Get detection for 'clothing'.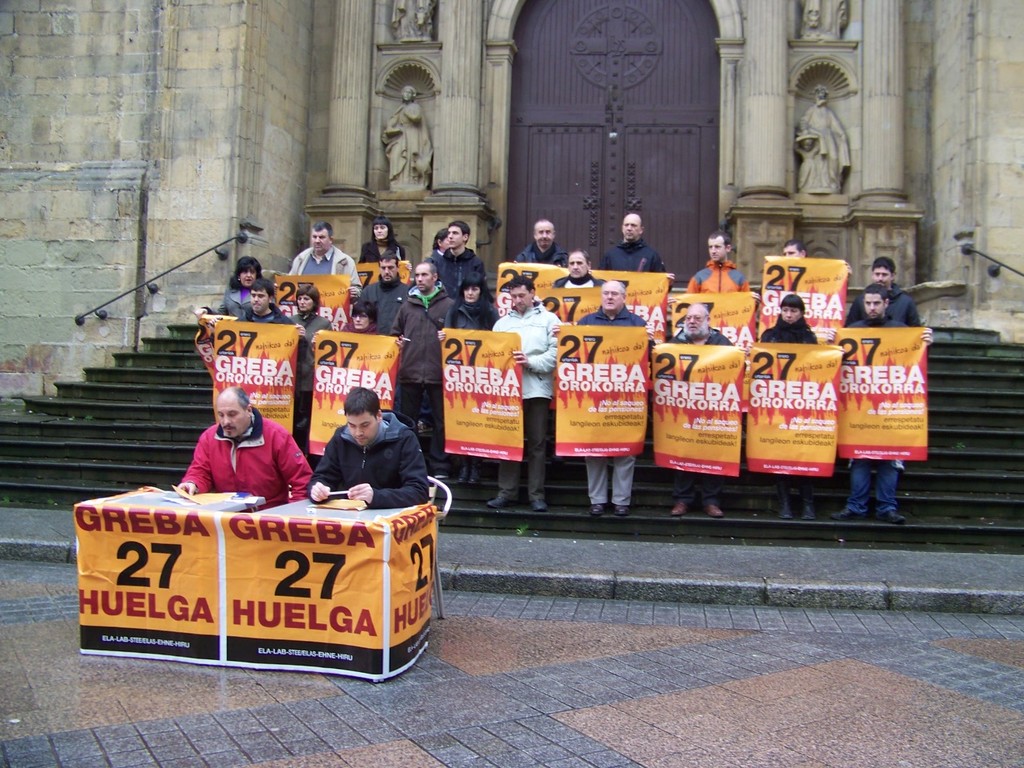
Detection: (x1=602, y1=234, x2=668, y2=278).
